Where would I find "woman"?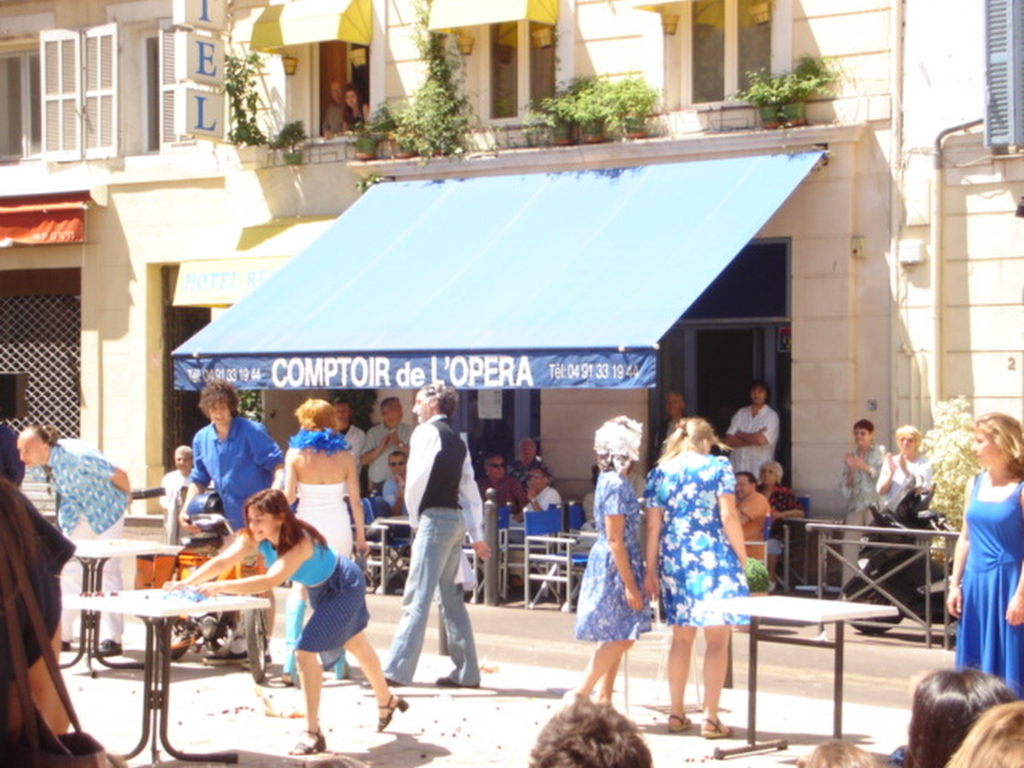
At bbox=[879, 424, 938, 525].
